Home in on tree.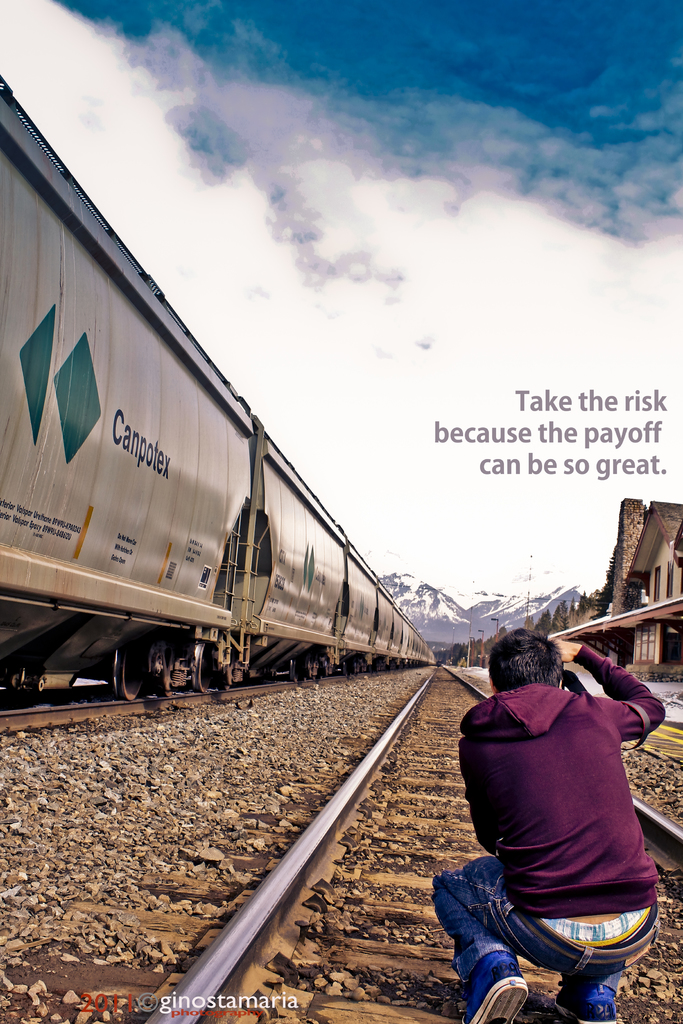
Homed in at 535, 600, 561, 632.
